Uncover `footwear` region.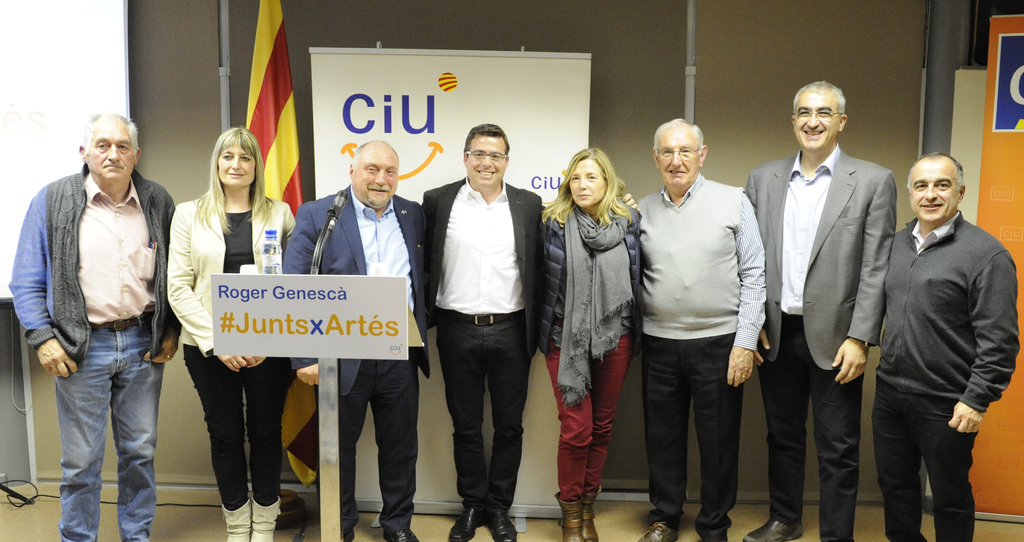
Uncovered: crop(383, 529, 420, 541).
